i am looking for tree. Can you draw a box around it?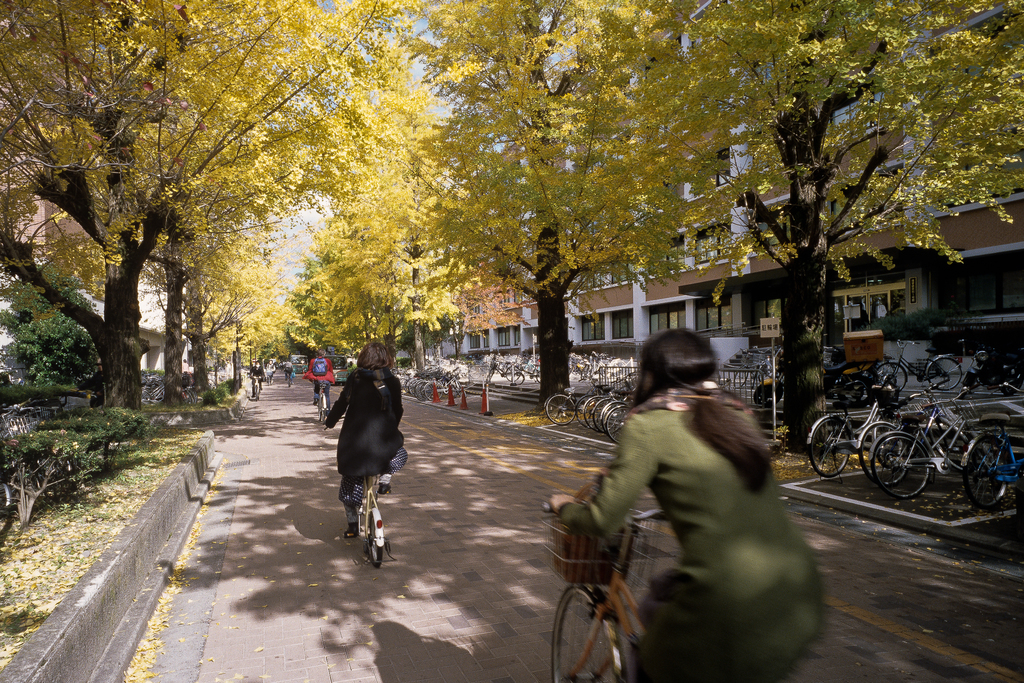
Sure, the bounding box is Rect(118, 155, 273, 403).
